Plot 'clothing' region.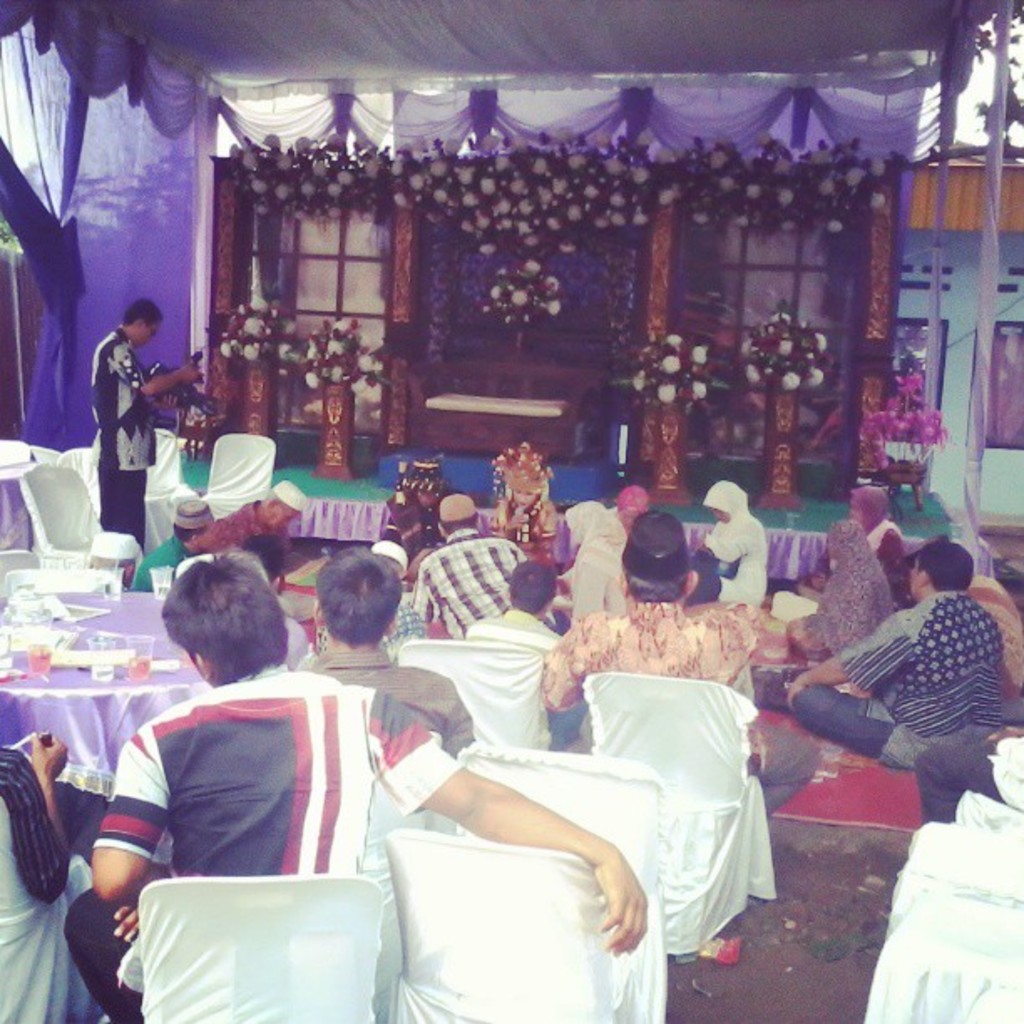
Plotted at [363,489,430,572].
